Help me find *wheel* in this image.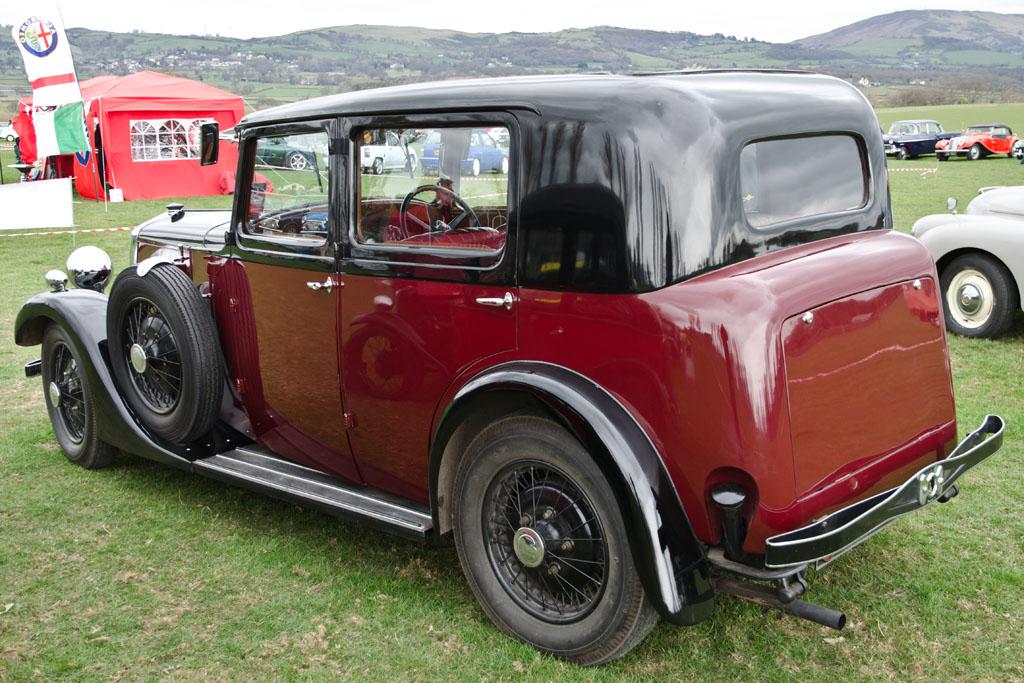
Found it: 942, 253, 1013, 338.
